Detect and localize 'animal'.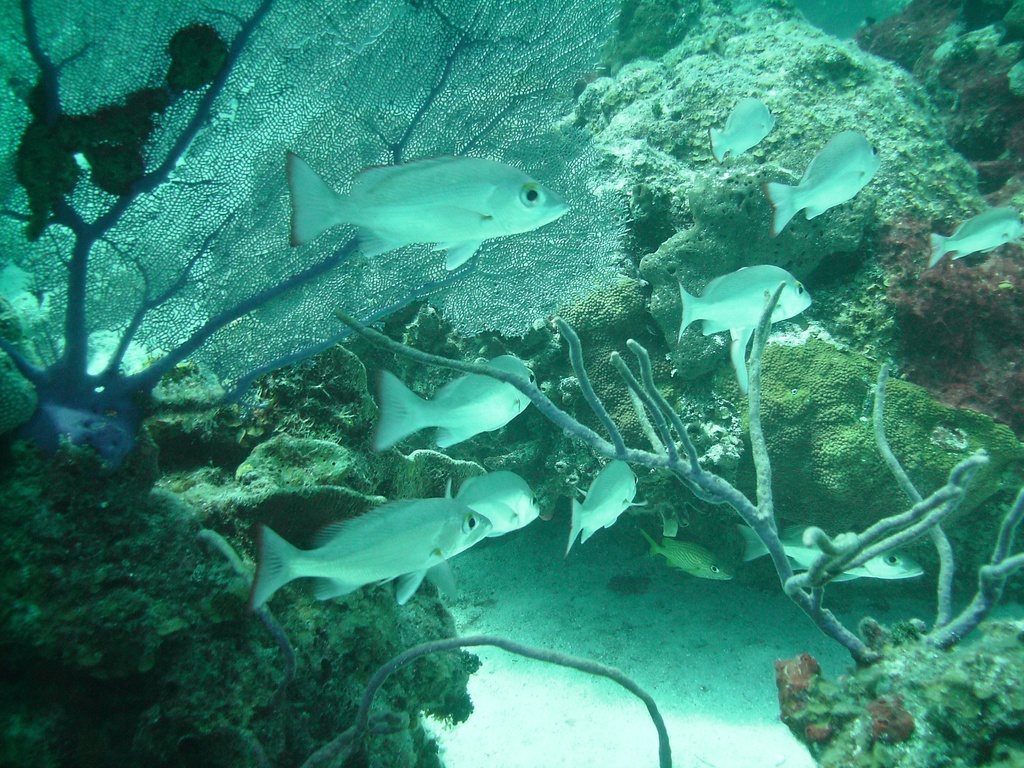
Localized at Rect(732, 522, 922, 584).
